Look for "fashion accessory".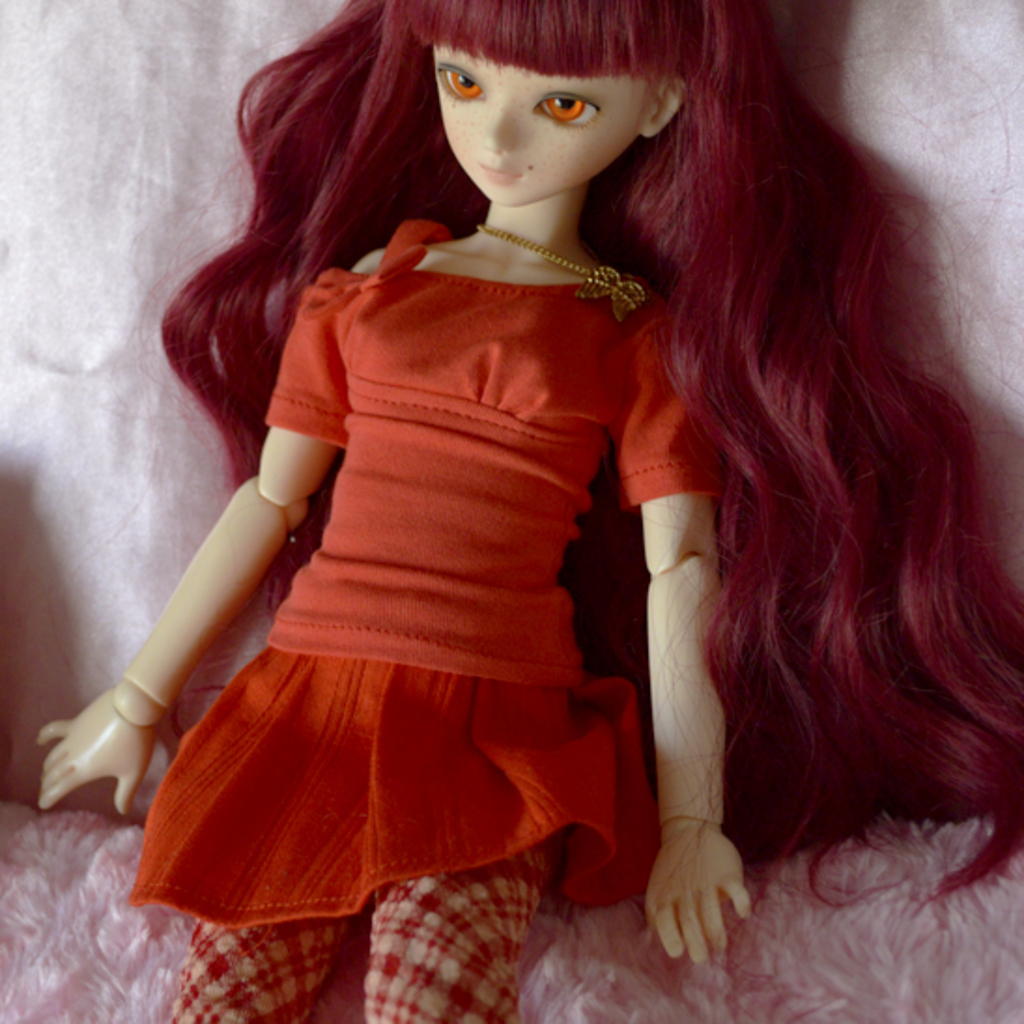
Found: <box>478,222,654,325</box>.
